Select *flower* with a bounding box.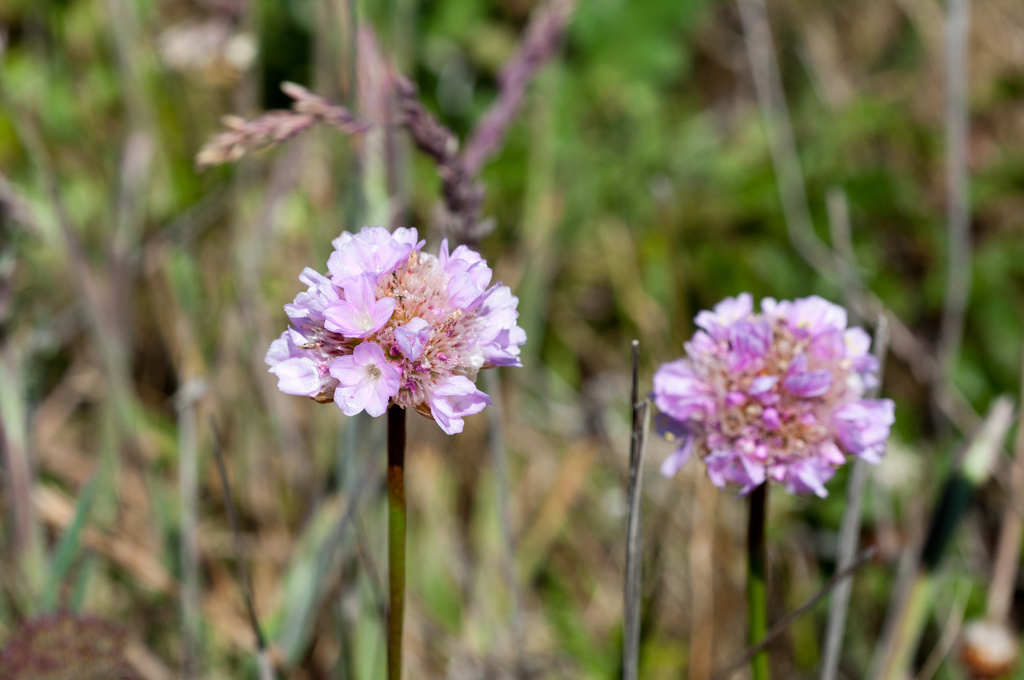
635, 287, 897, 501.
